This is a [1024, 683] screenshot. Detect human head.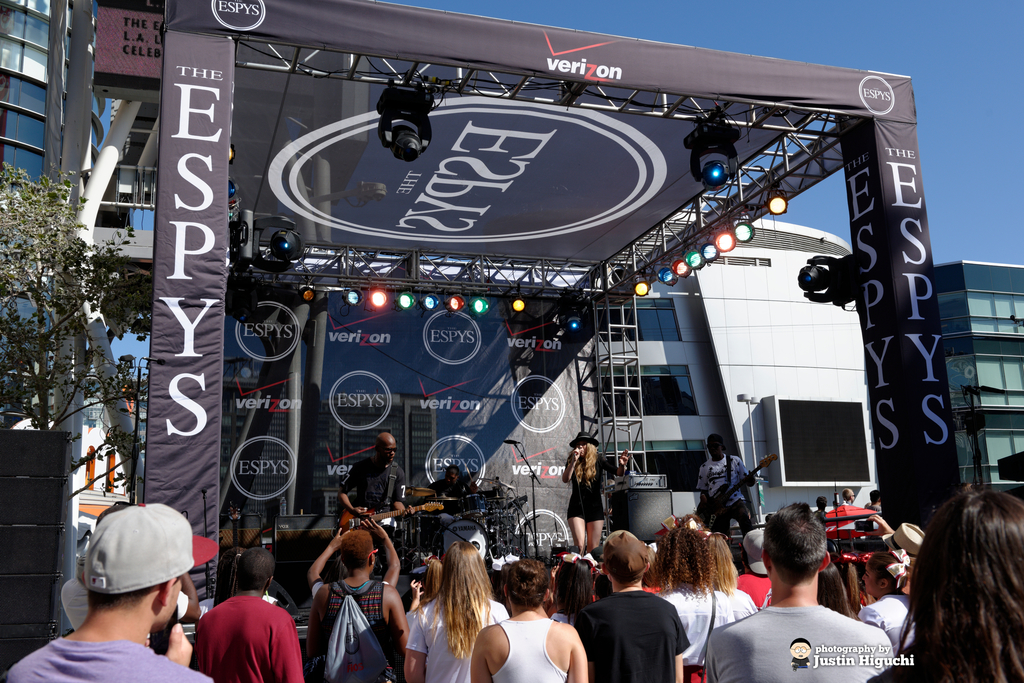
pyautogui.locateOnScreen(80, 505, 196, 660).
